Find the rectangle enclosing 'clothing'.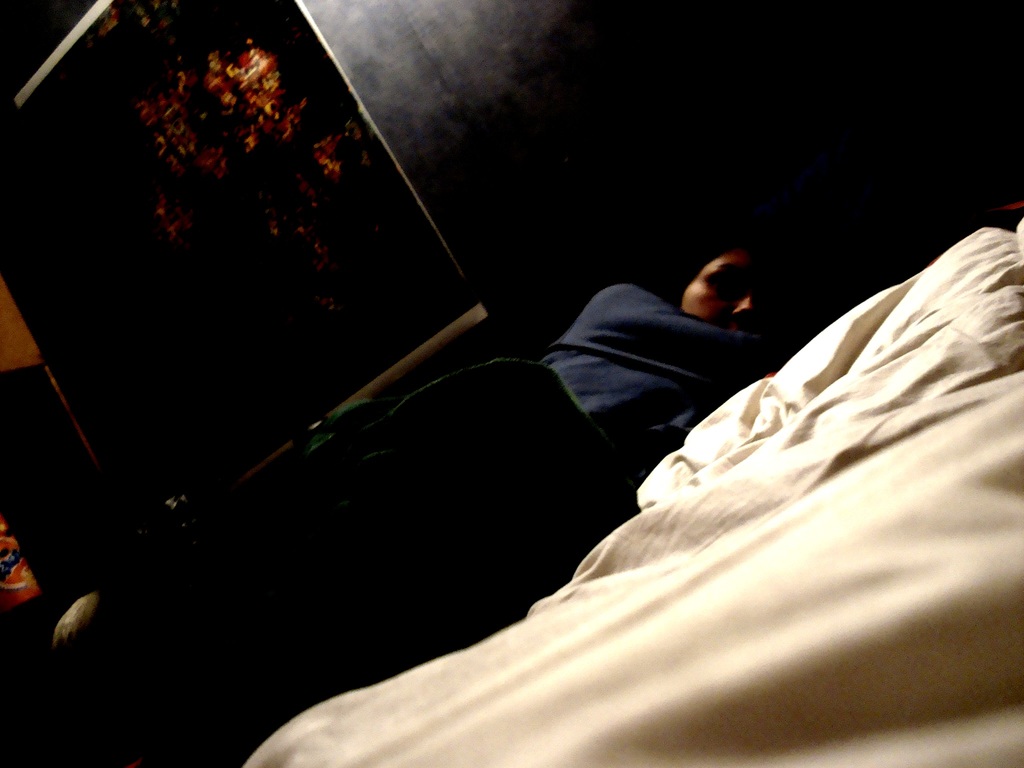
242 260 1023 767.
